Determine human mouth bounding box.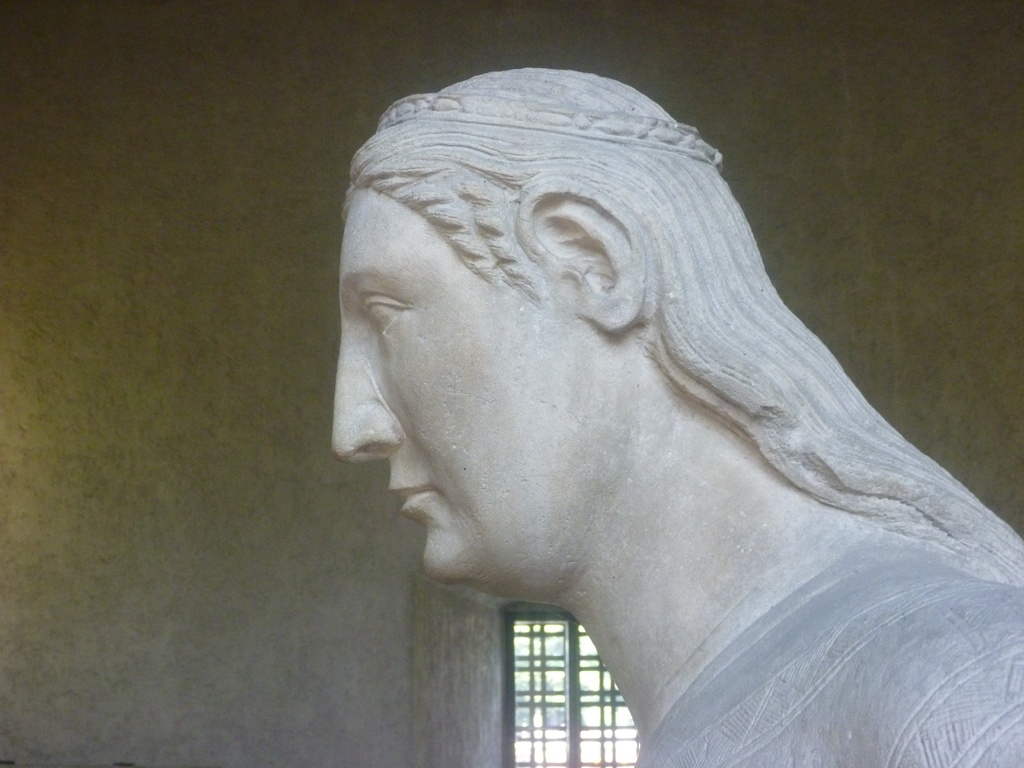
Determined: (left=383, top=488, right=439, bottom=508).
